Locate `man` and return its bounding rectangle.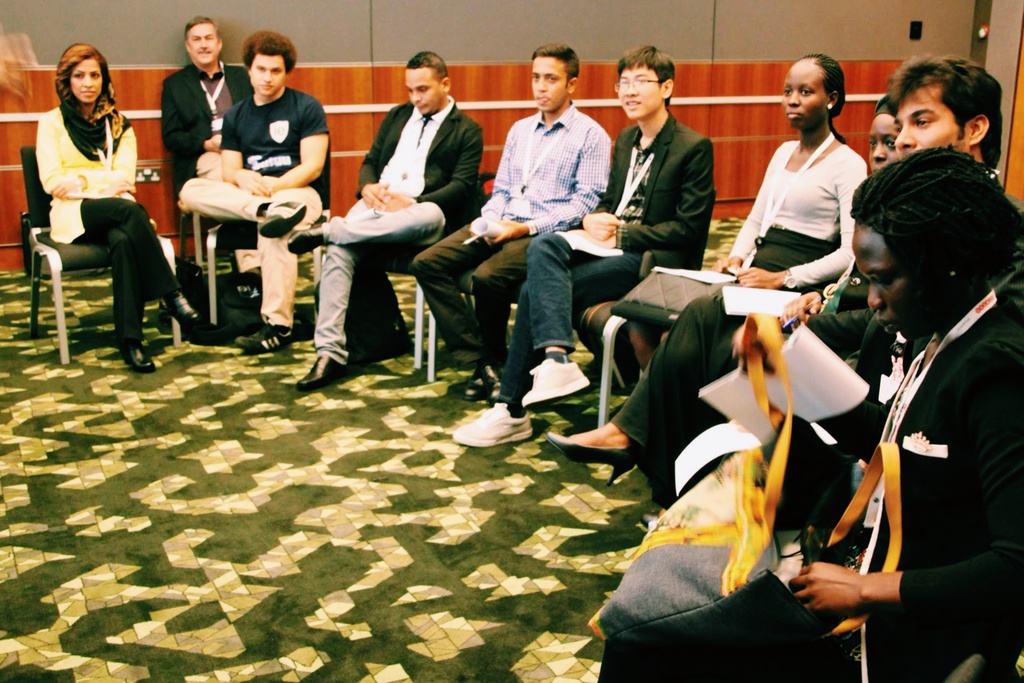
locate(308, 42, 474, 392).
